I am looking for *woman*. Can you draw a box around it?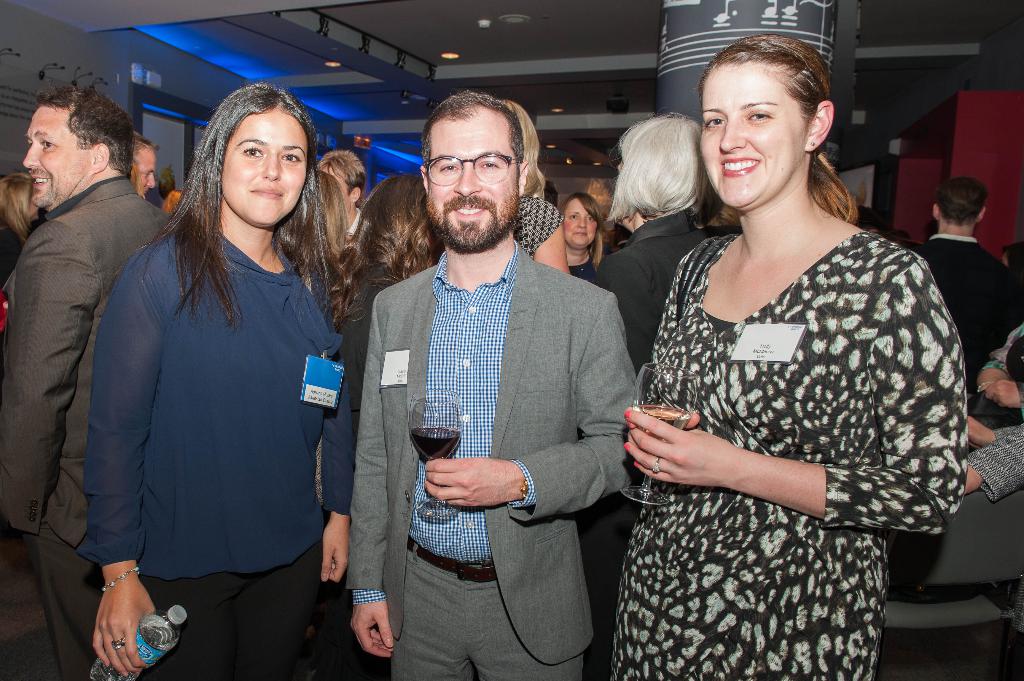
Sure, the bounding box is pyautogui.locateOnScreen(557, 195, 600, 278).
